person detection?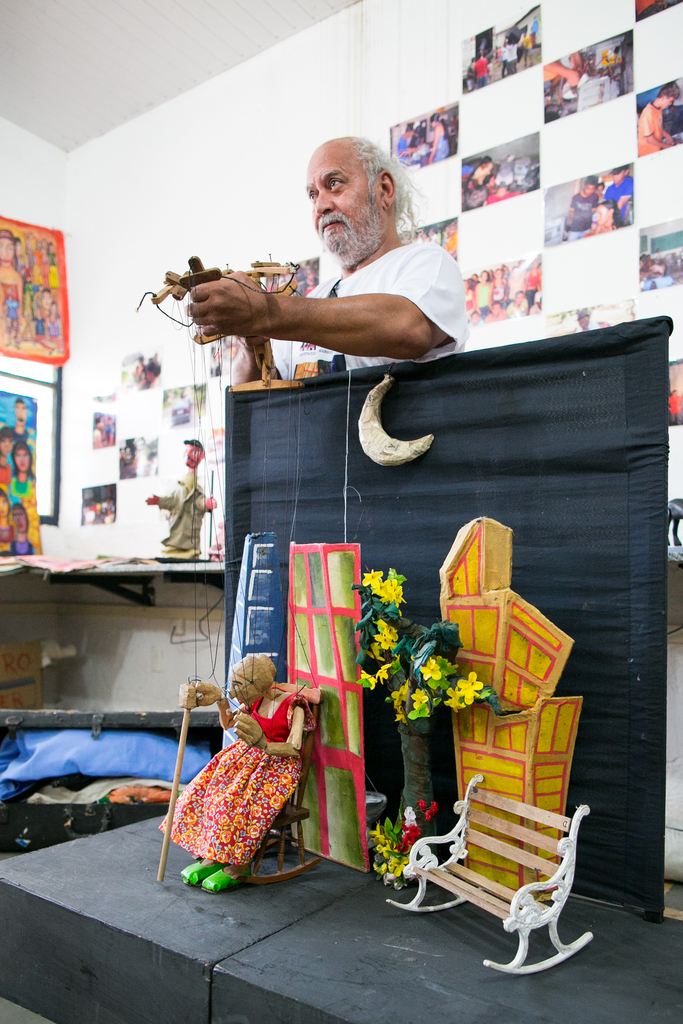
503:35:522:75
